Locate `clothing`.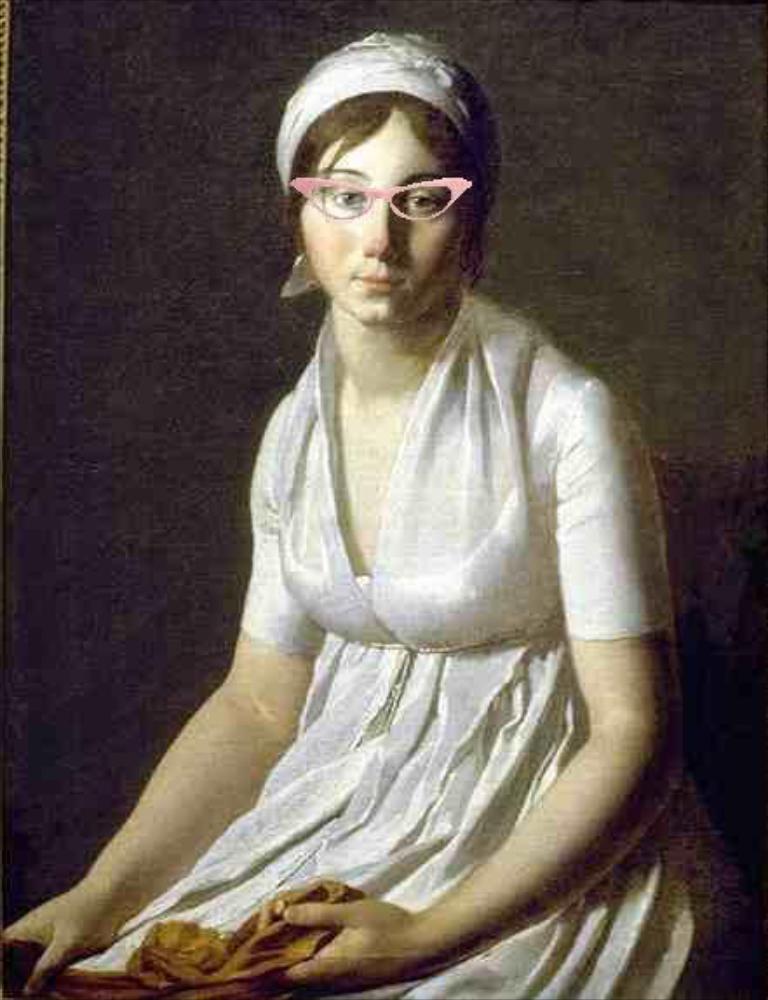
Bounding box: x1=63 y1=204 x2=677 y2=984.
